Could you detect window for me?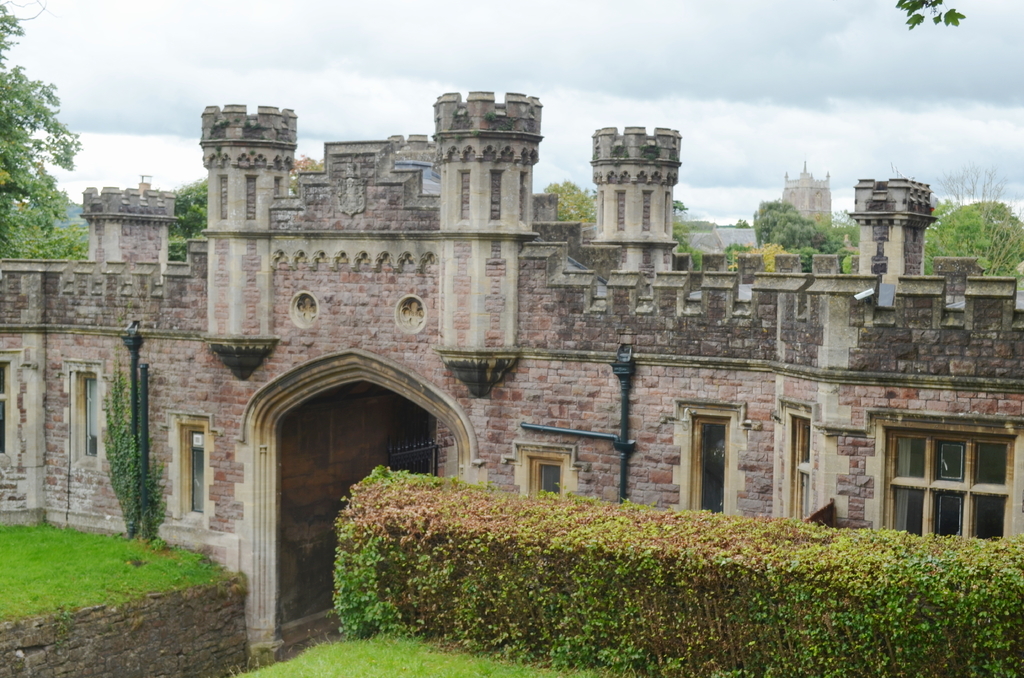
Detection result: [left=509, top=438, right=590, bottom=506].
